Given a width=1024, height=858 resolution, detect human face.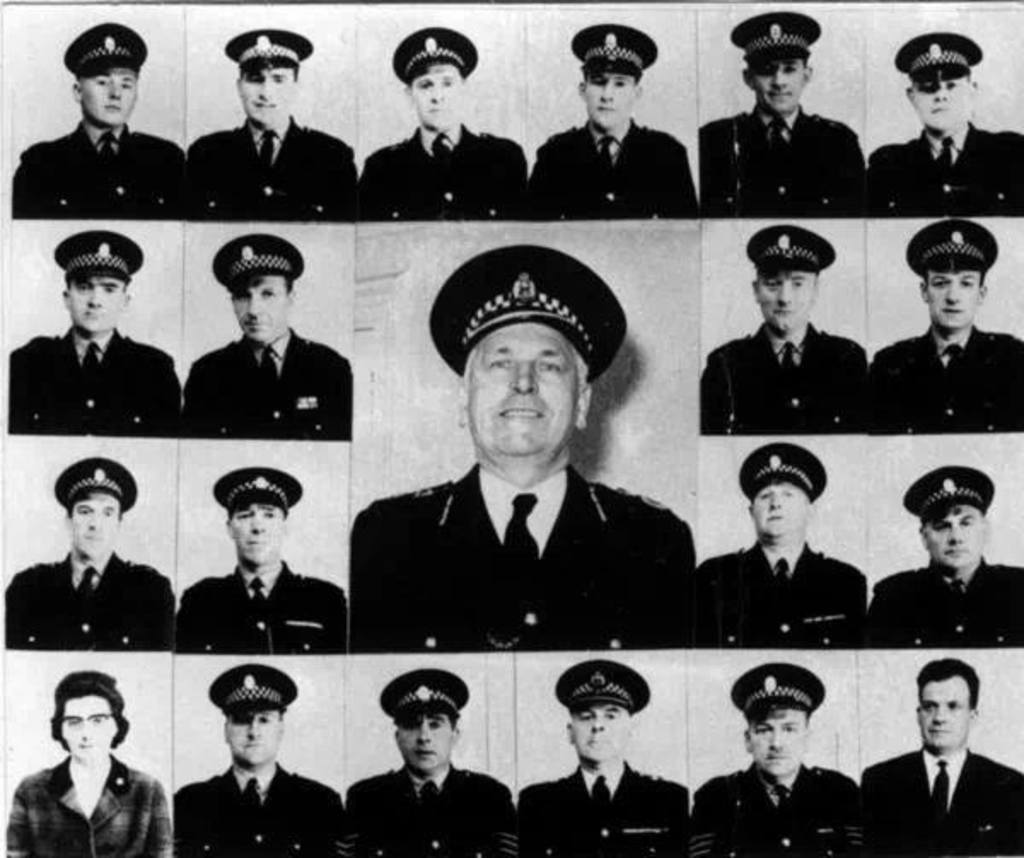
crop(756, 701, 804, 776).
